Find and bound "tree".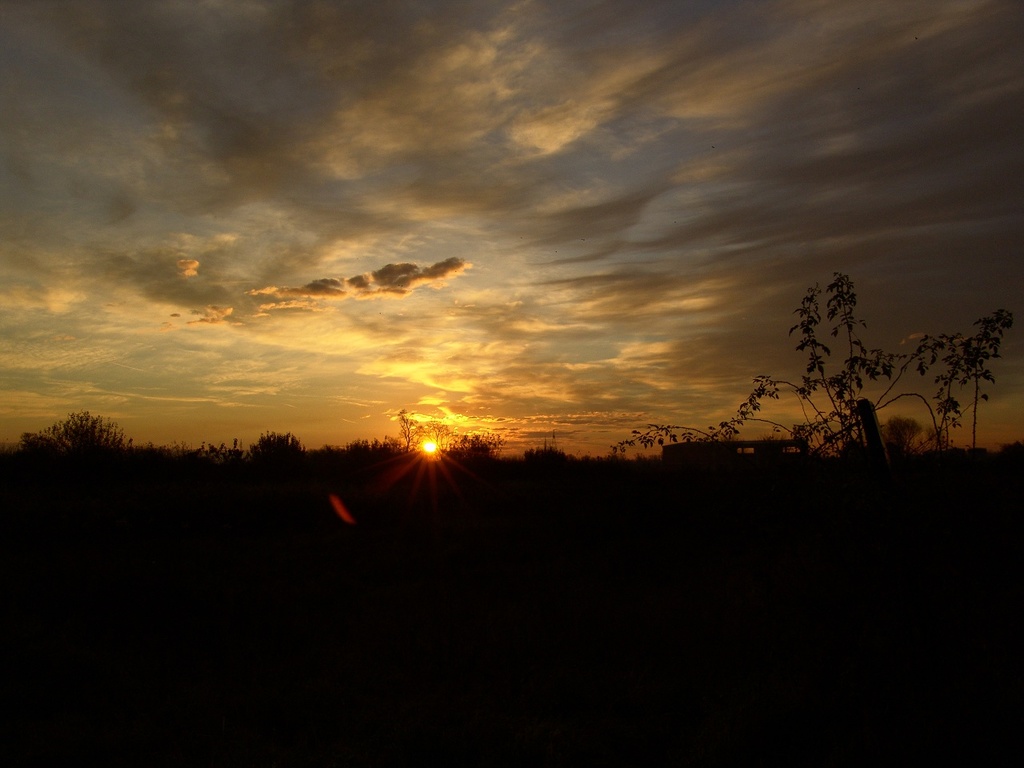
Bound: <box>391,412,465,443</box>.
